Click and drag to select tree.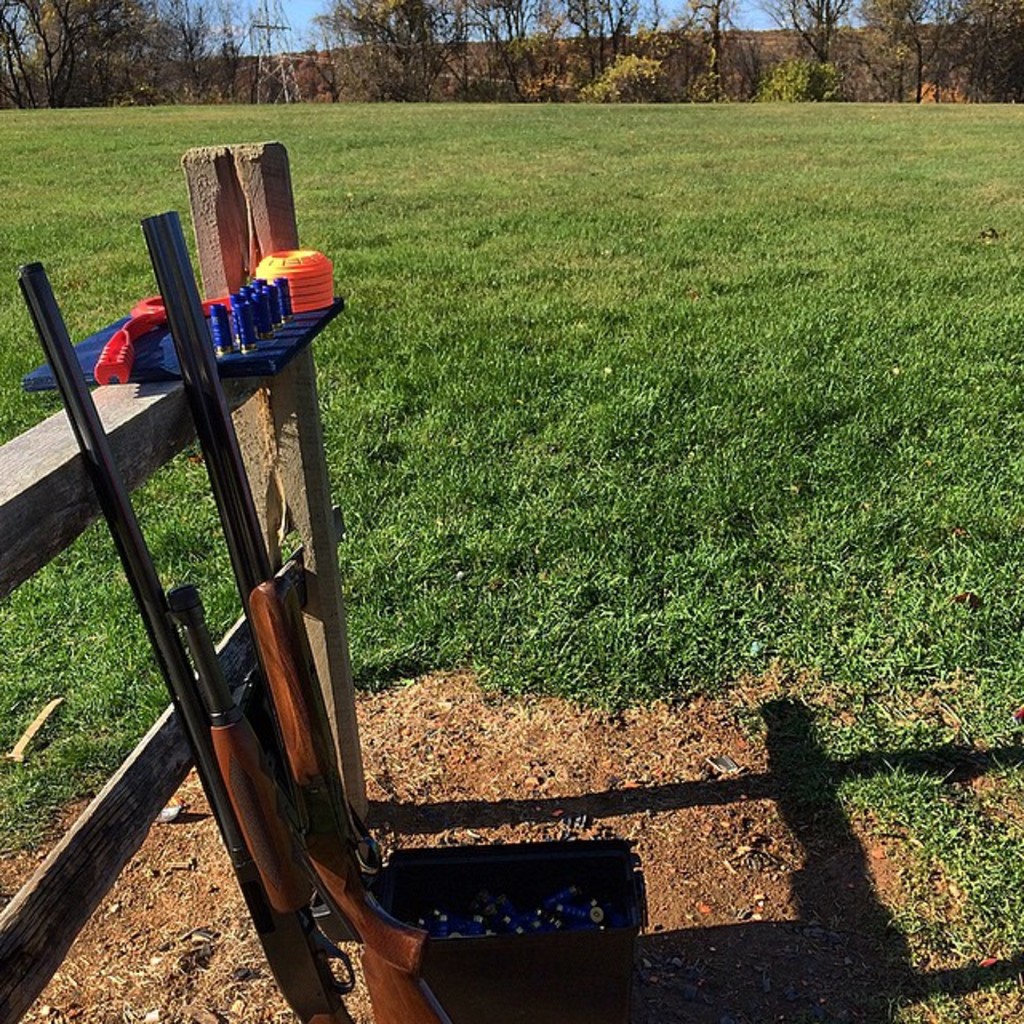
Selection: (x1=163, y1=0, x2=235, y2=106).
